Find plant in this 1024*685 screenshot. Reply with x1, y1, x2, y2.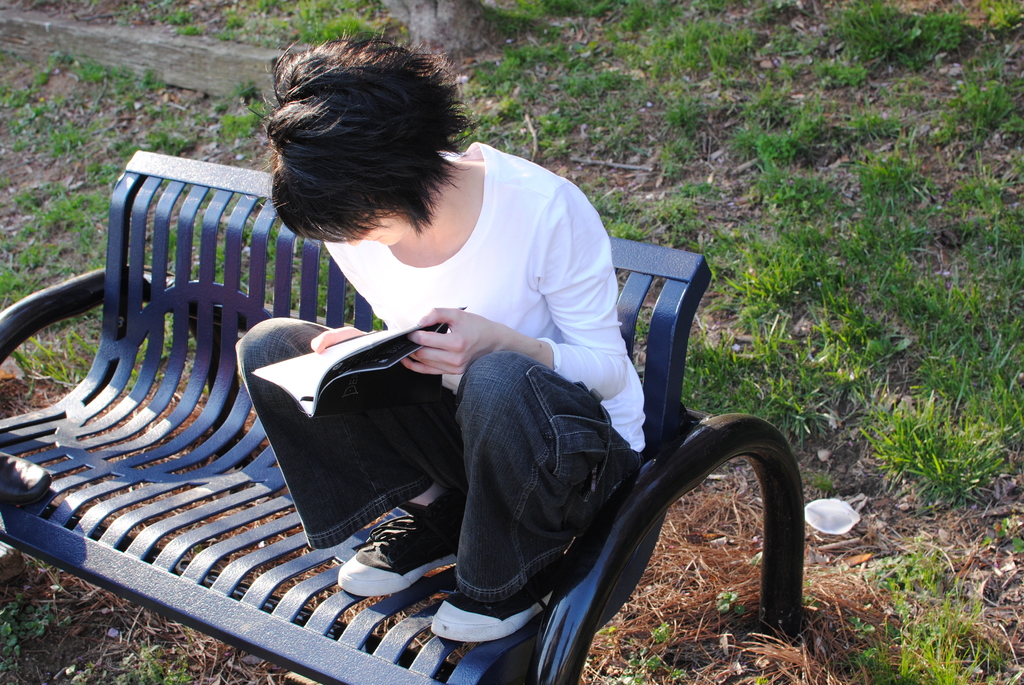
614, 657, 640, 683.
